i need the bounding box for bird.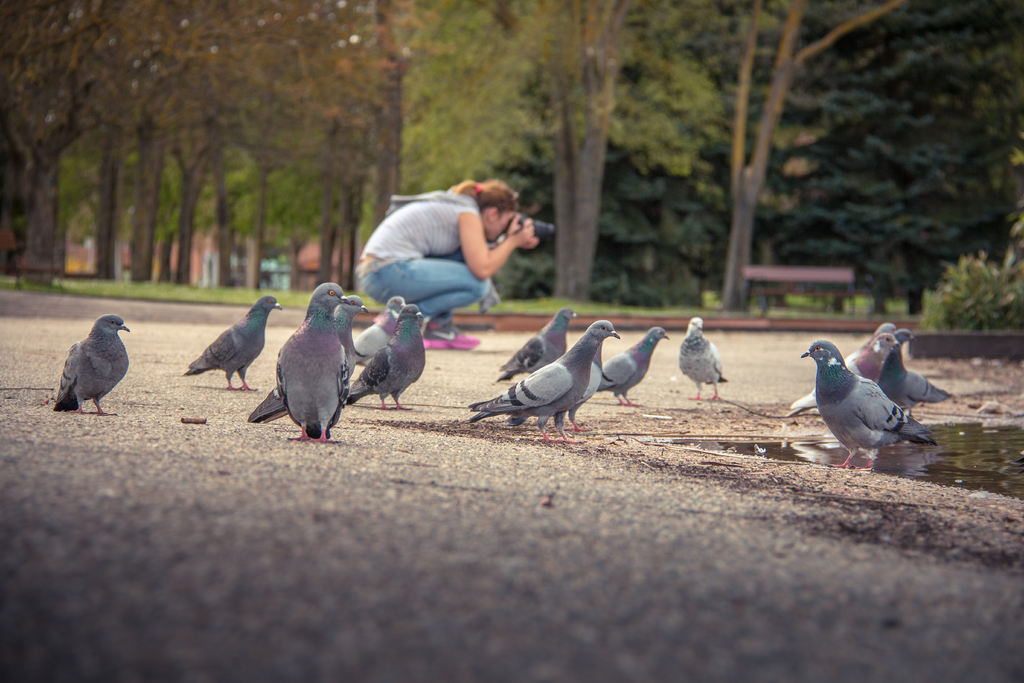
Here it is: Rect(674, 313, 734, 411).
